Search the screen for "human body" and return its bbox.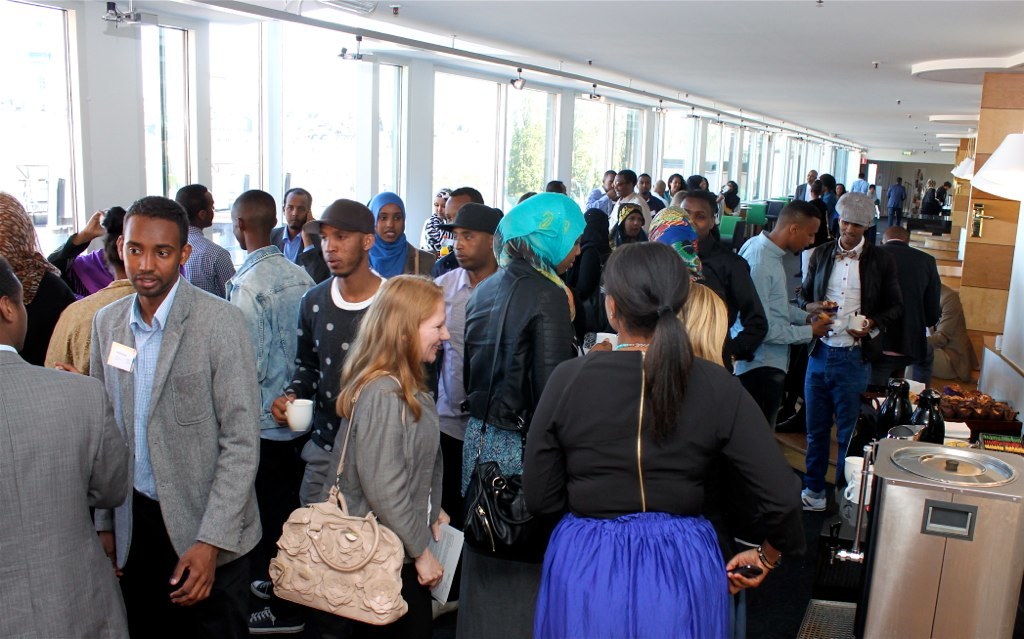
Found: x1=269 y1=264 x2=392 y2=505.
